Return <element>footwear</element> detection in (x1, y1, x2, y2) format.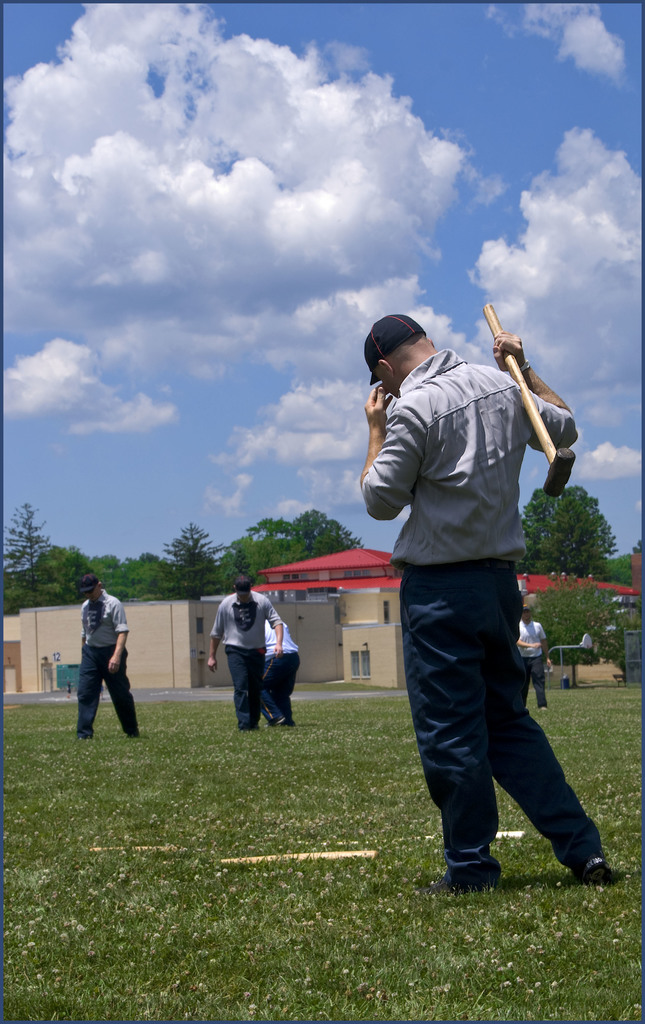
(568, 855, 621, 883).
